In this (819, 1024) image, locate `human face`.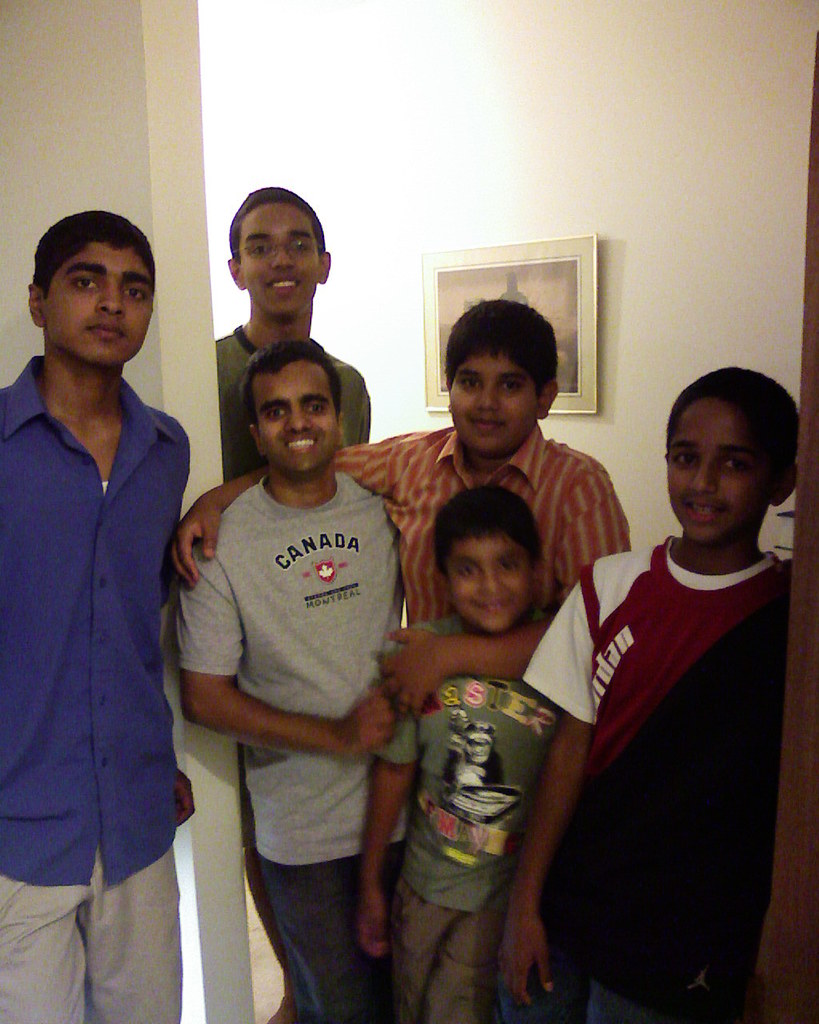
Bounding box: <bbox>452, 350, 540, 462</bbox>.
